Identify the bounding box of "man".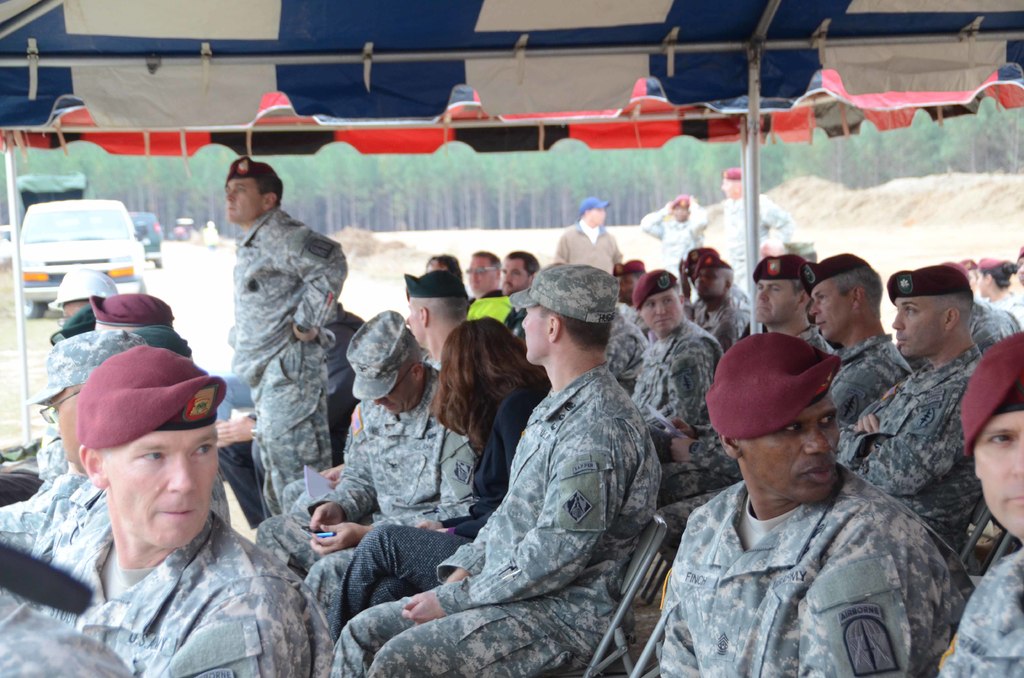
556:200:623:275.
